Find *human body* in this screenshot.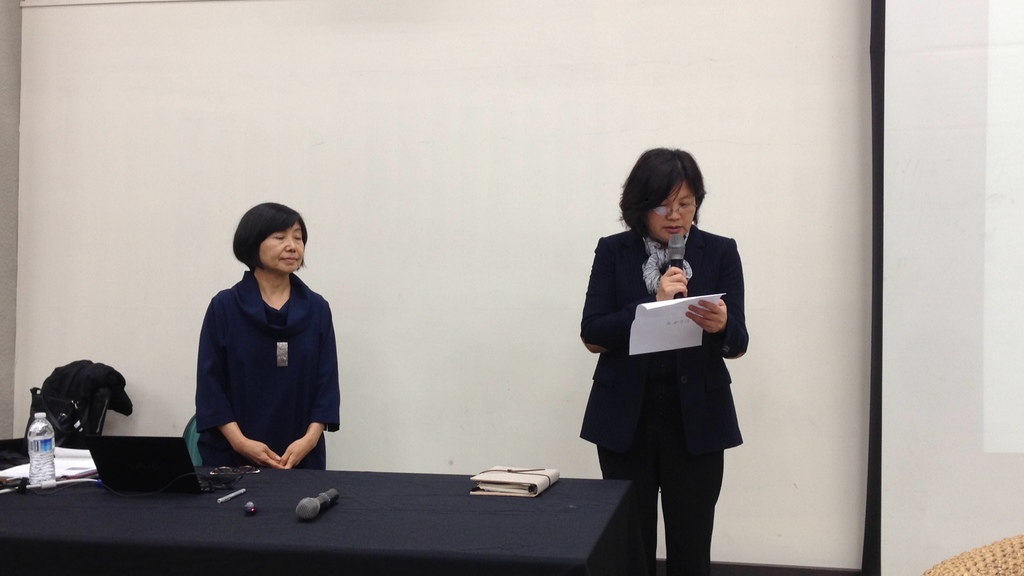
The bounding box for *human body* is select_region(173, 213, 348, 483).
